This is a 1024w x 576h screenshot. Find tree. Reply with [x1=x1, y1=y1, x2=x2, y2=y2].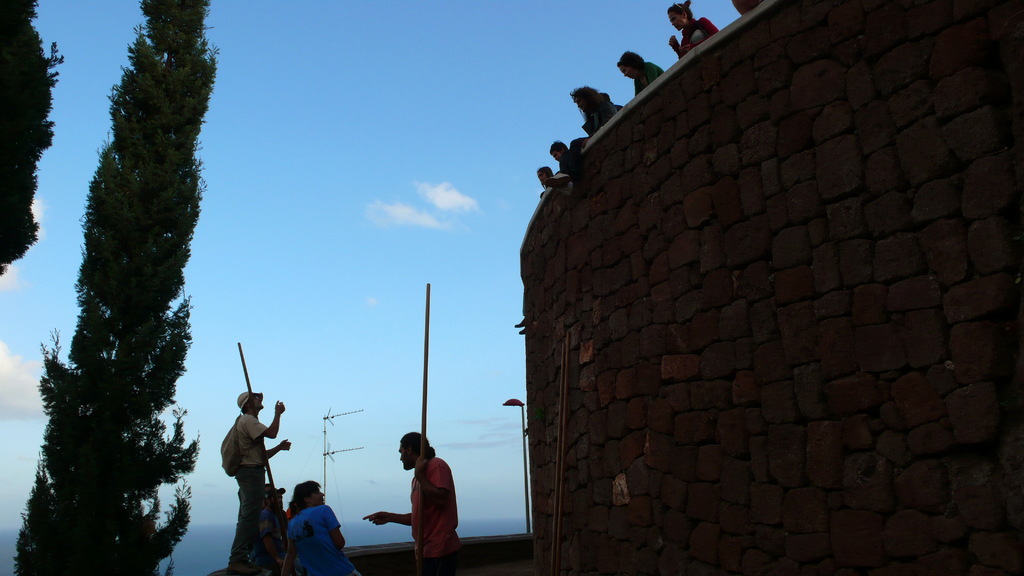
[x1=0, y1=0, x2=68, y2=275].
